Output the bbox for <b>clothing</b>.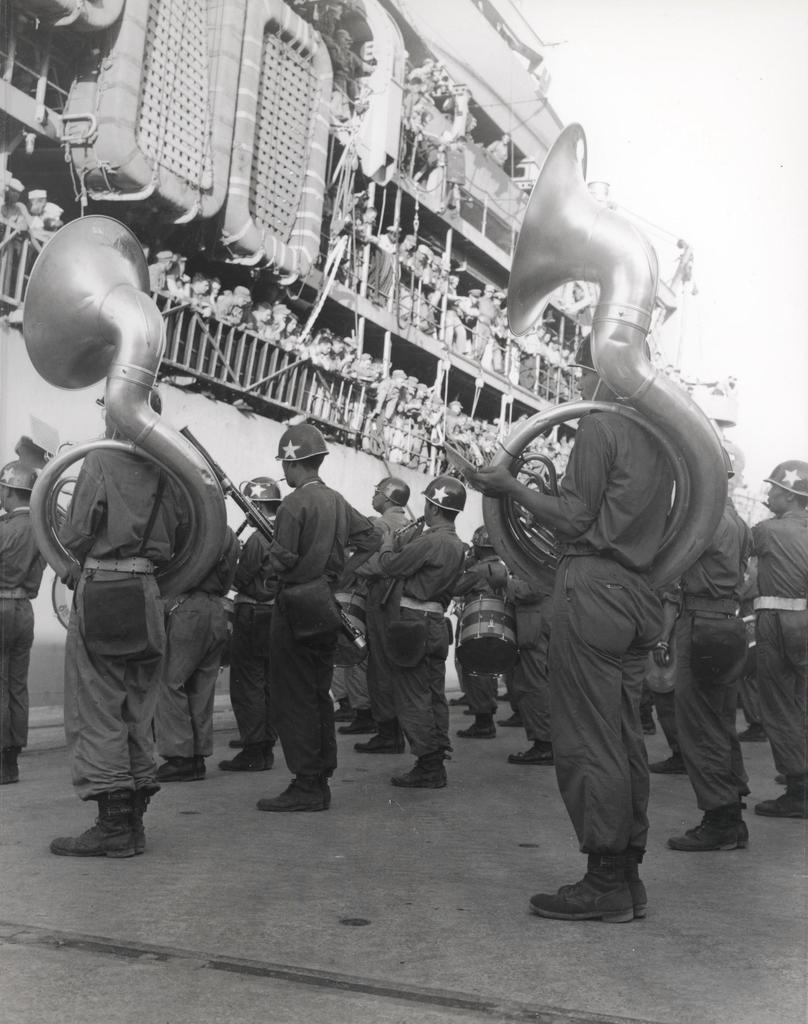
select_region(517, 400, 665, 572).
